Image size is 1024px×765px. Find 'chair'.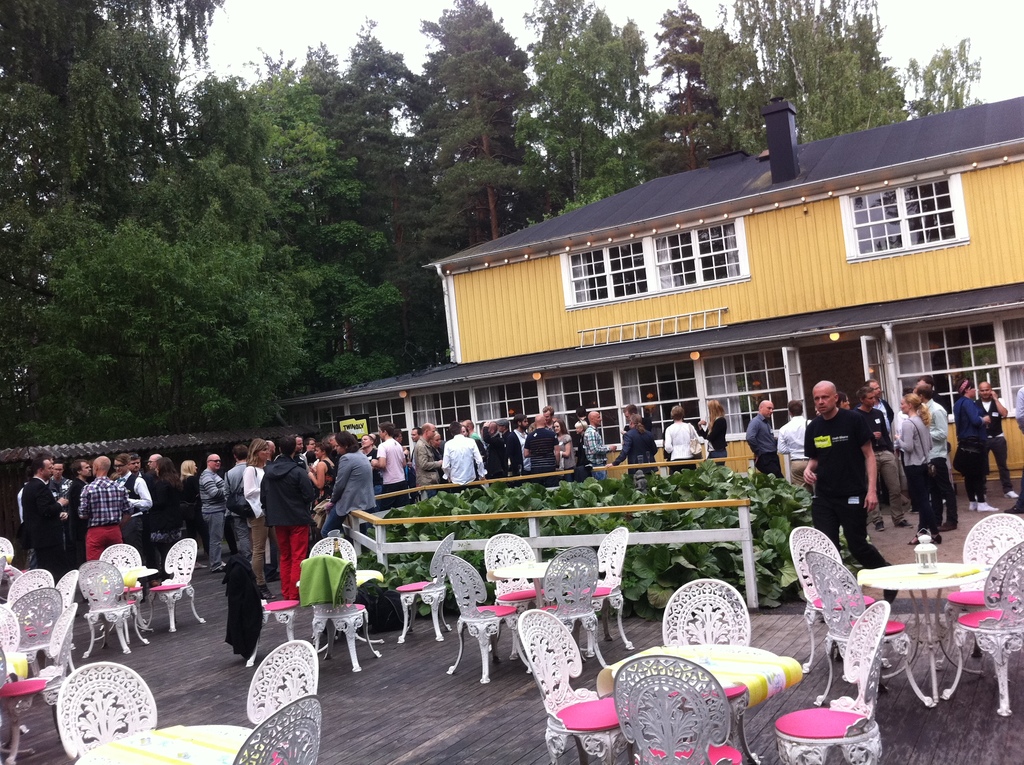
(left=544, top=547, right=611, bottom=672).
